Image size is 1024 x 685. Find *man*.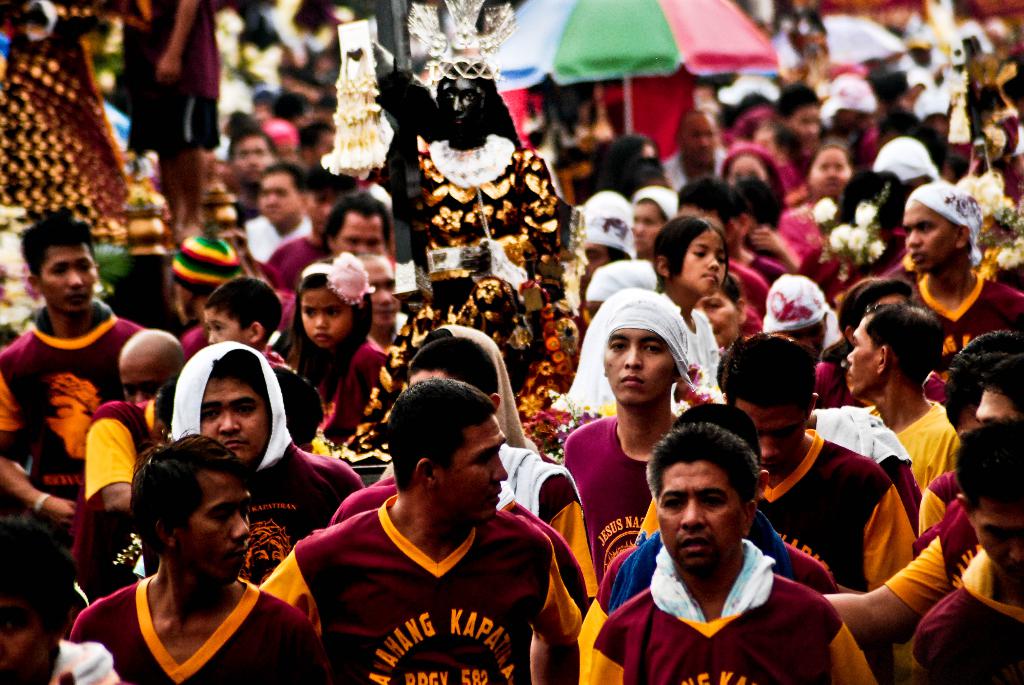
[315,189,392,266].
